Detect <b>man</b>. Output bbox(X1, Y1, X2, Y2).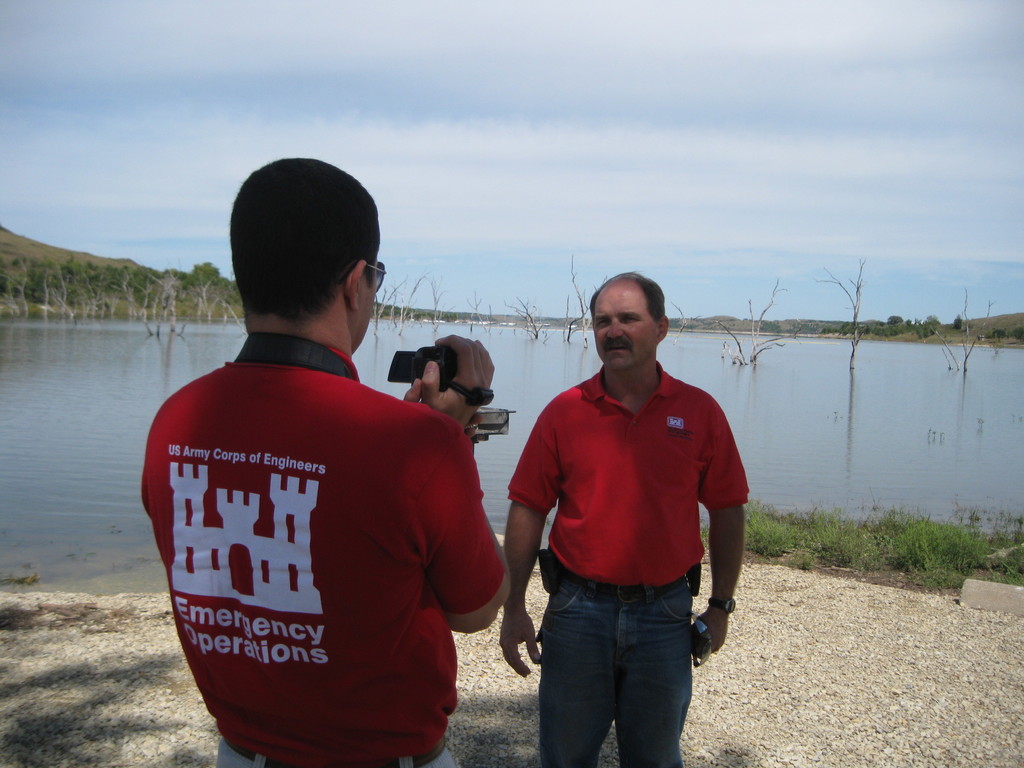
bbox(497, 268, 756, 767).
